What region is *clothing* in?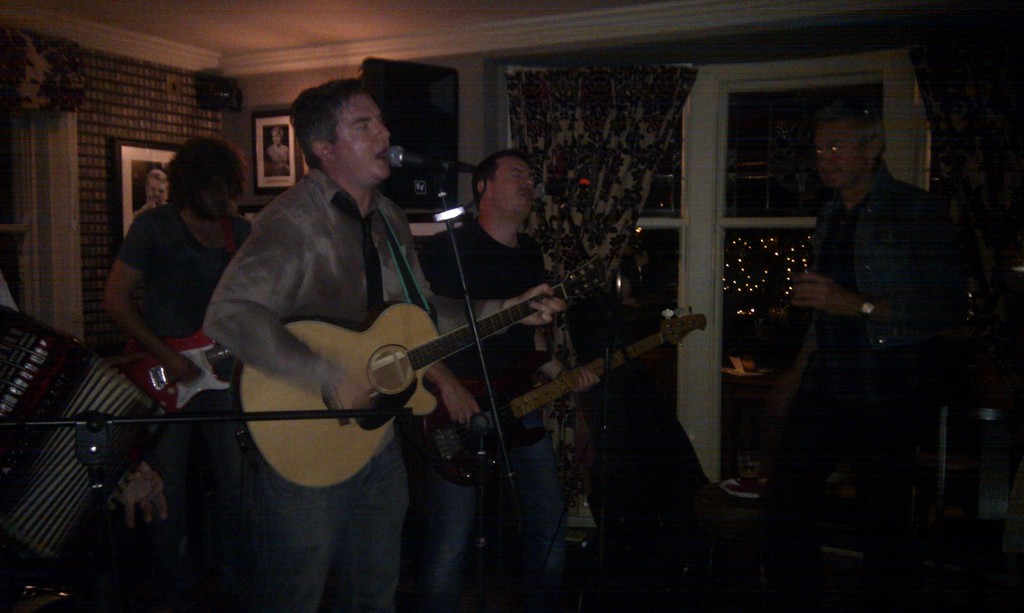
pyautogui.locateOnScreen(103, 200, 257, 456).
